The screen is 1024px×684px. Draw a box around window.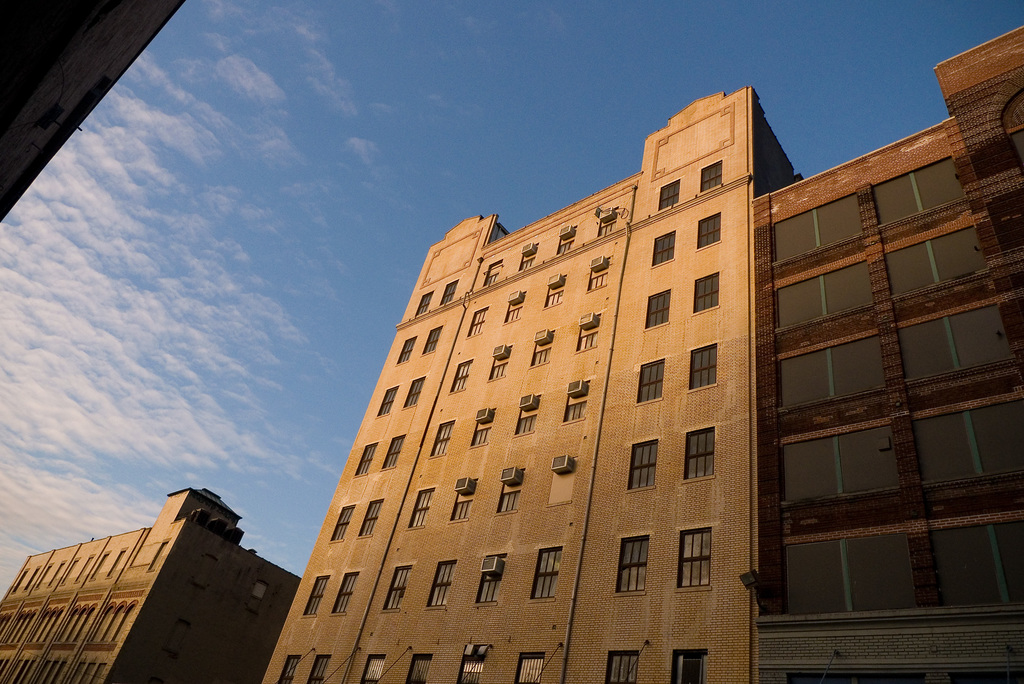
(x1=678, y1=526, x2=714, y2=589).
